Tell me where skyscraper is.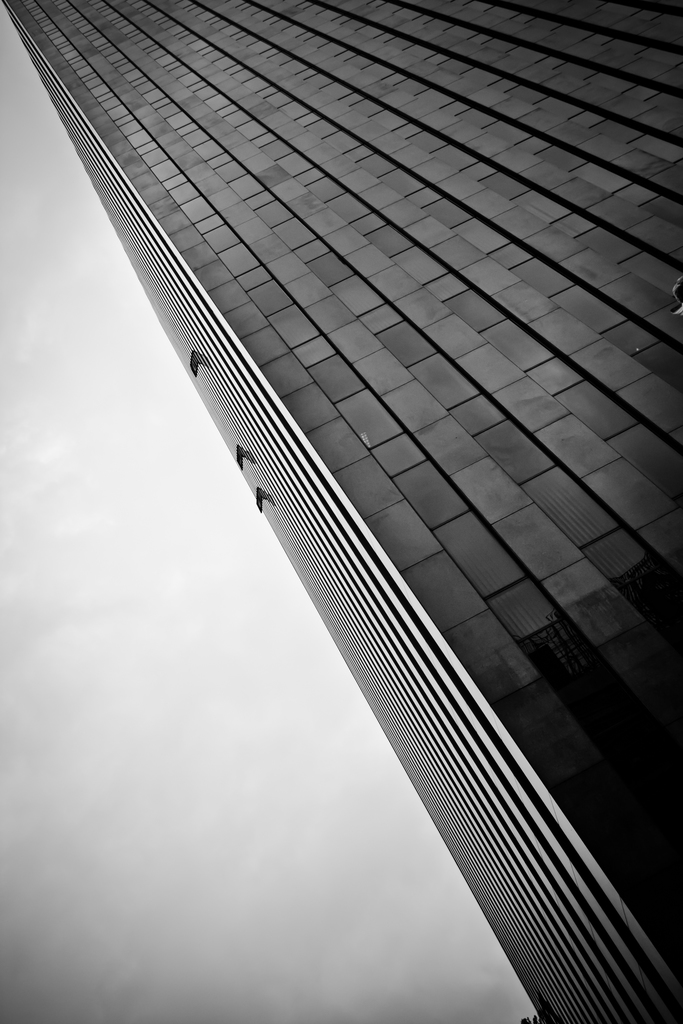
skyscraper is at (x1=1, y1=0, x2=682, y2=1023).
